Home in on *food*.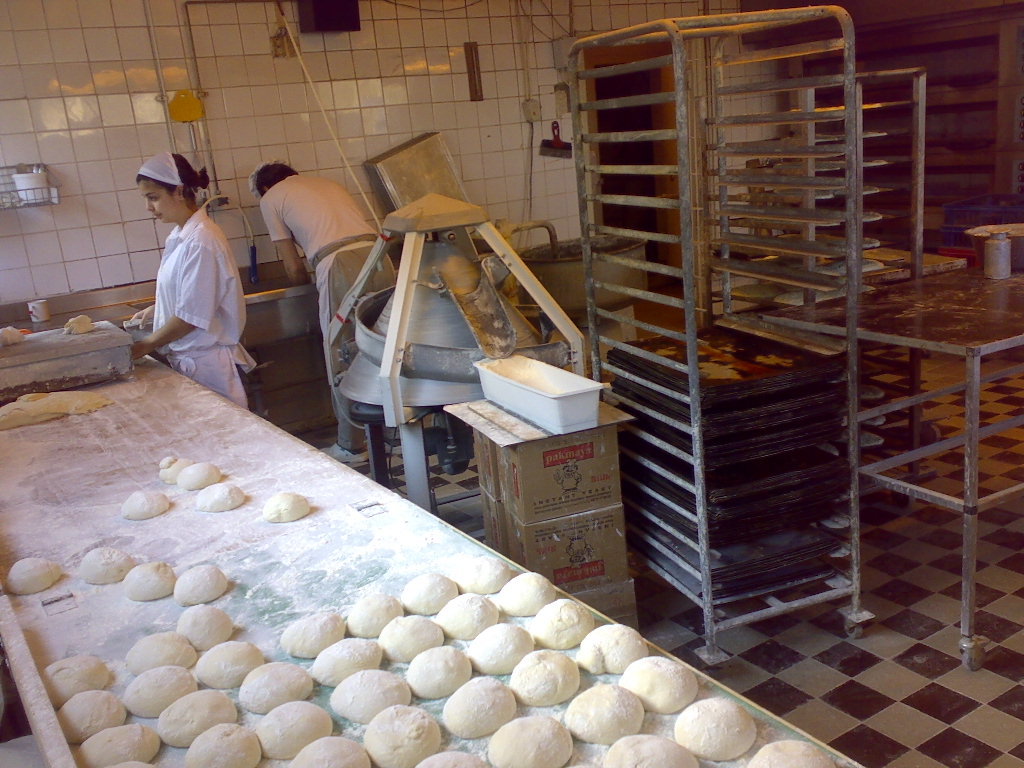
Homed in at (414,748,490,767).
